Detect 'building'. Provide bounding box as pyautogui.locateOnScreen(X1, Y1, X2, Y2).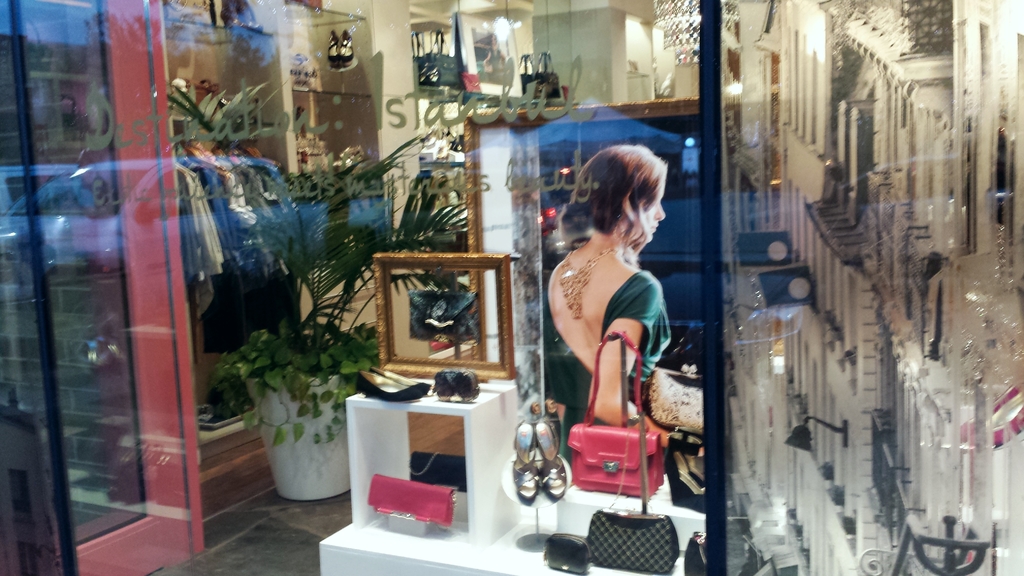
pyautogui.locateOnScreen(0, 0, 1022, 569).
